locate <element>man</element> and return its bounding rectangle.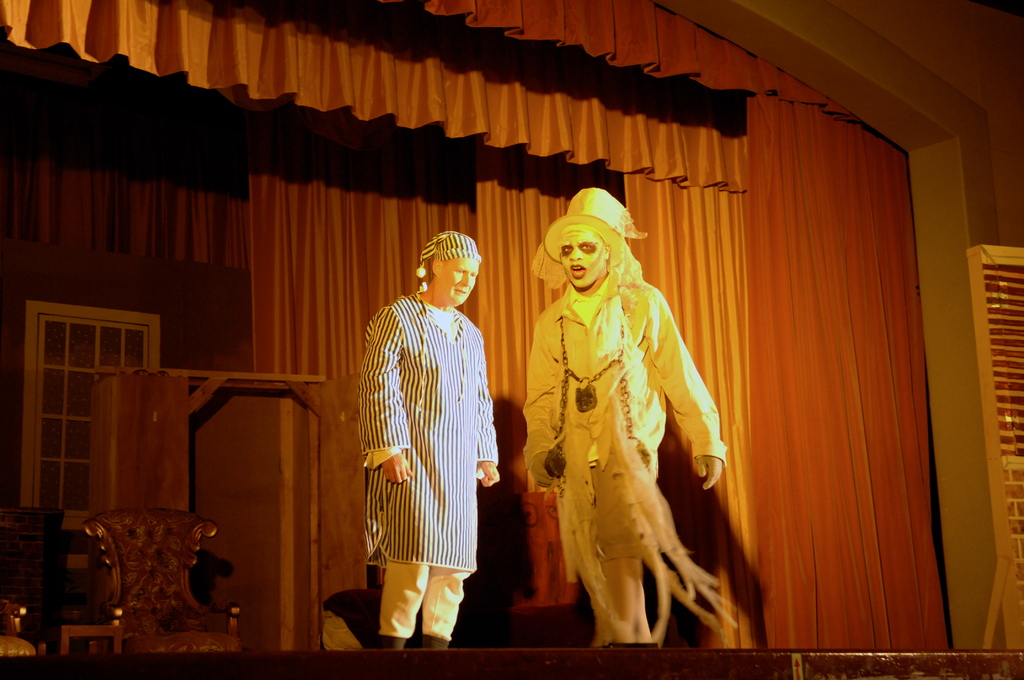
x1=516 y1=187 x2=748 y2=645.
